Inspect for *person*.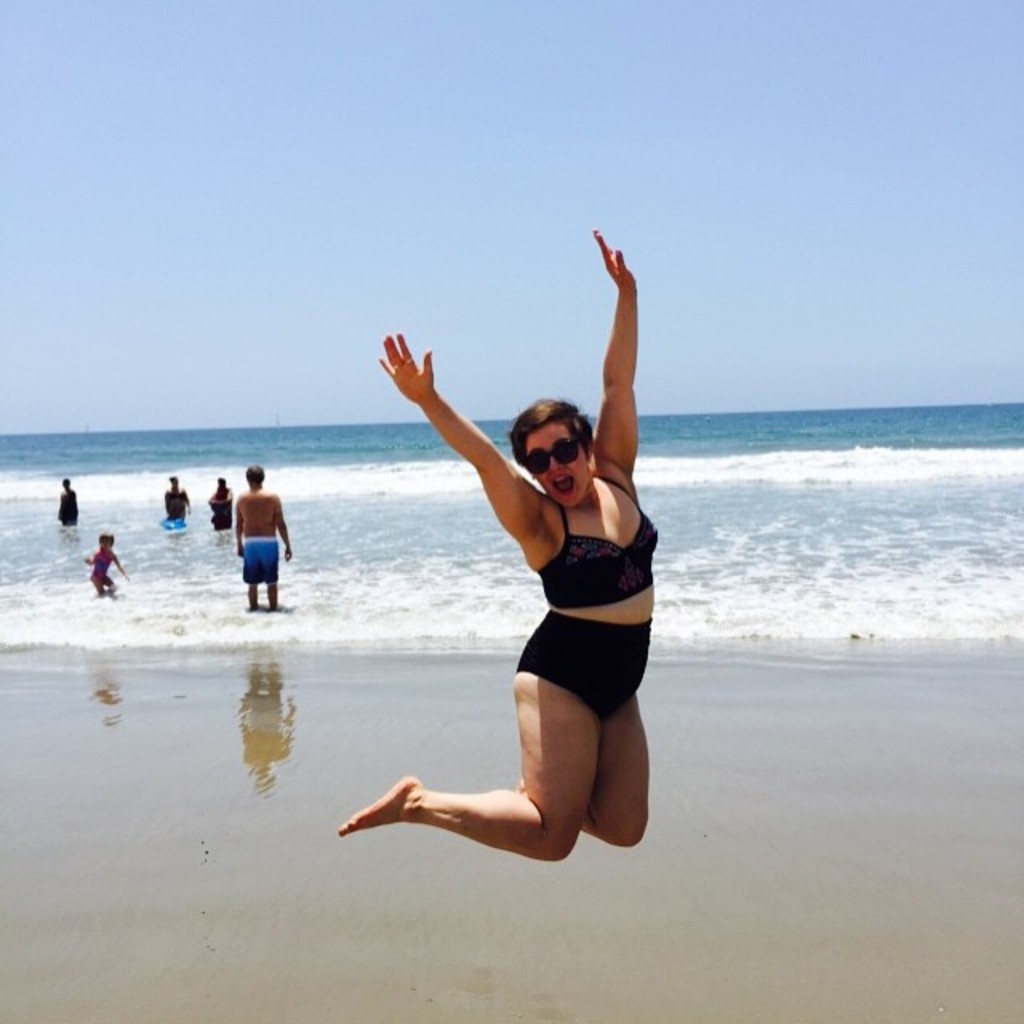
Inspection: [211,475,234,530].
